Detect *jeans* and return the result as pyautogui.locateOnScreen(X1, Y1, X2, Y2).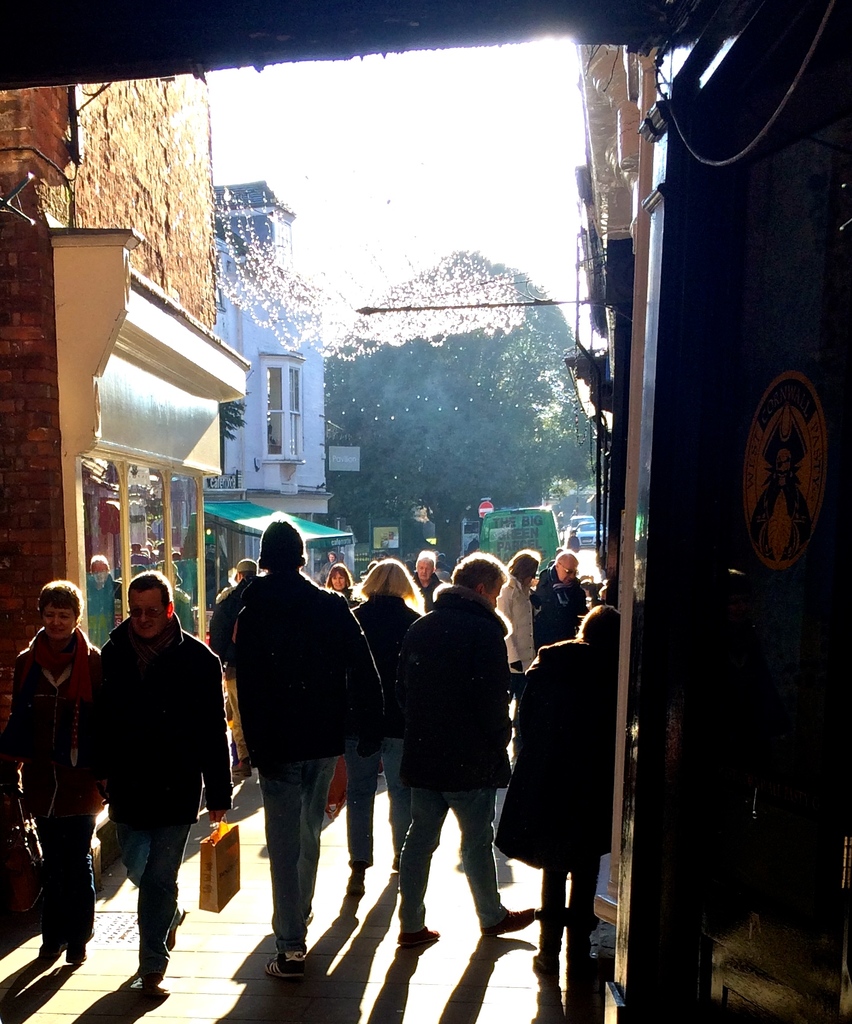
pyautogui.locateOnScreen(342, 740, 410, 863).
